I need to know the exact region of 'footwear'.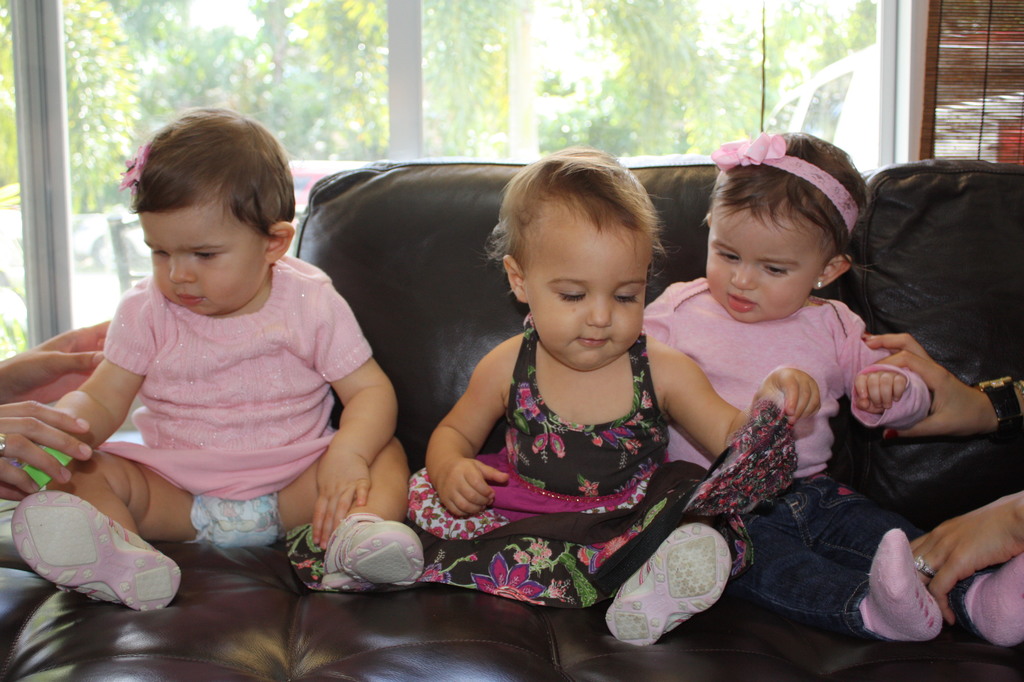
Region: (320, 510, 425, 596).
